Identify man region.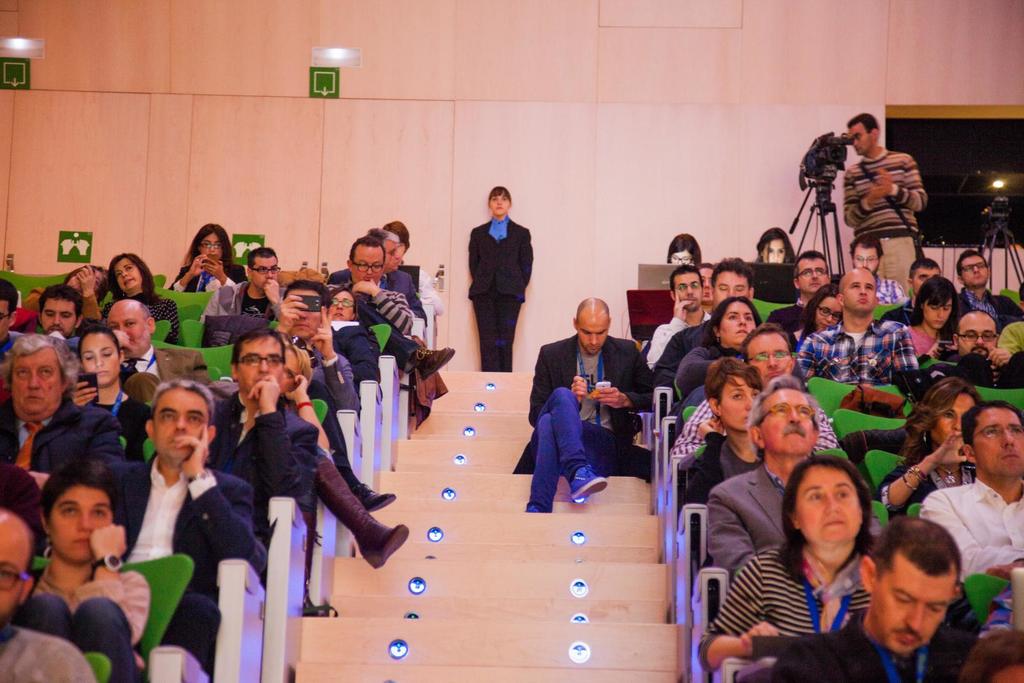
Region: [0, 489, 95, 682].
